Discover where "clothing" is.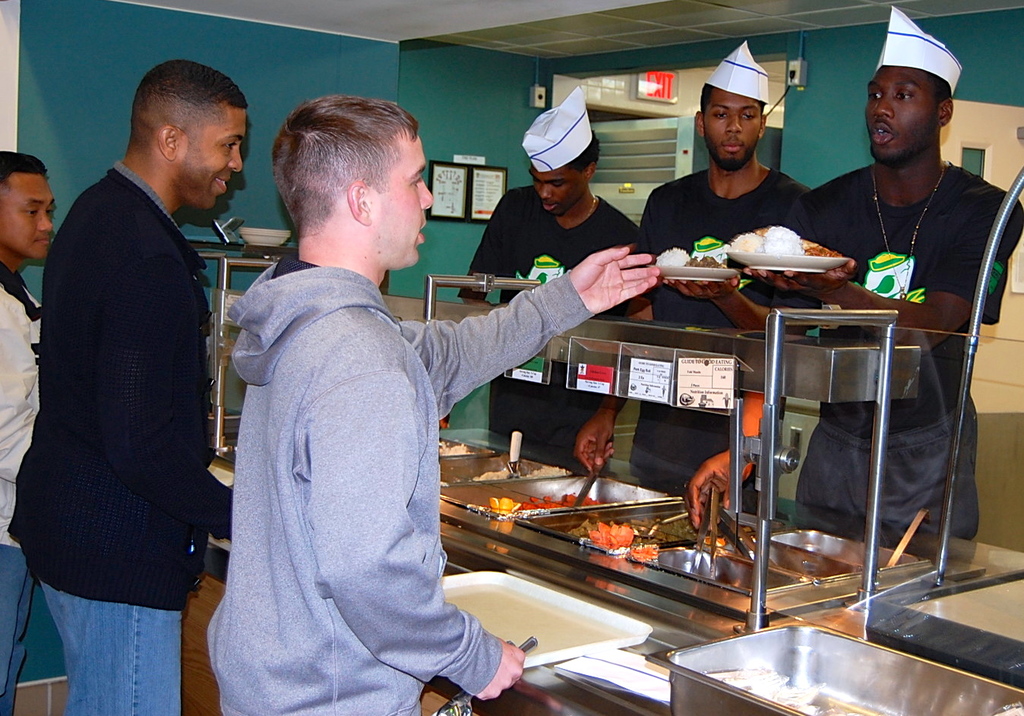
Discovered at l=18, t=84, r=251, b=695.
